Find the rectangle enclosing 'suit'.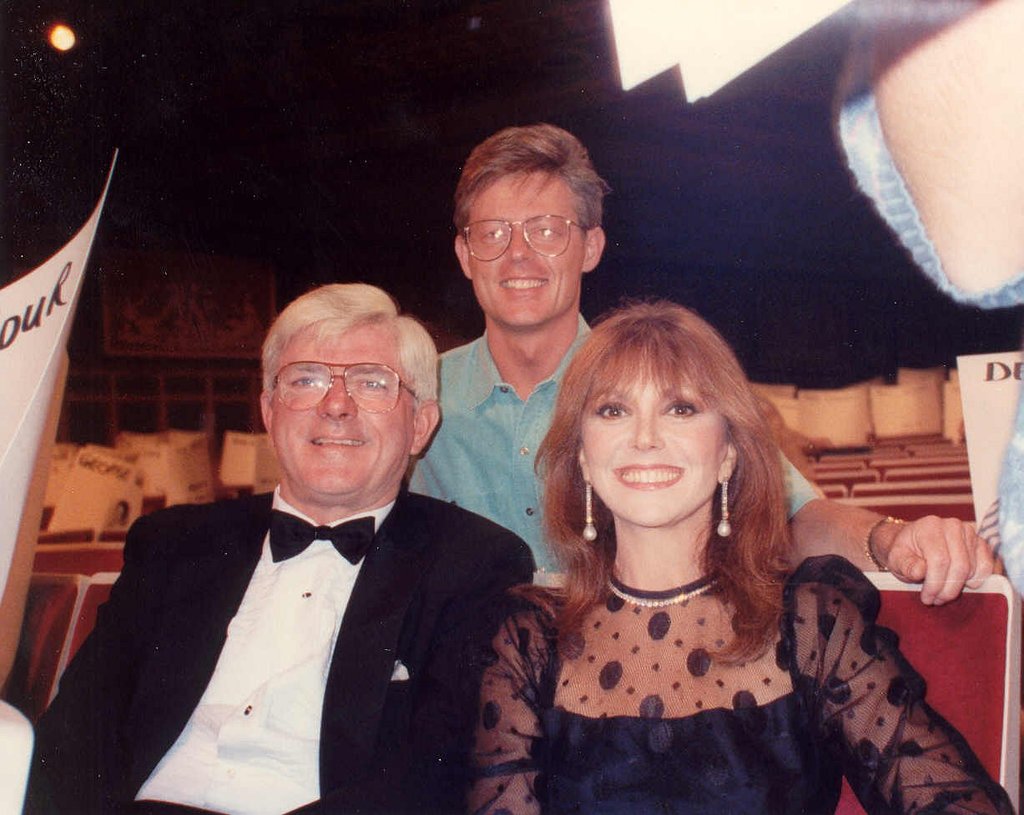
(left=43, top=380, right=543, bottom=810).
